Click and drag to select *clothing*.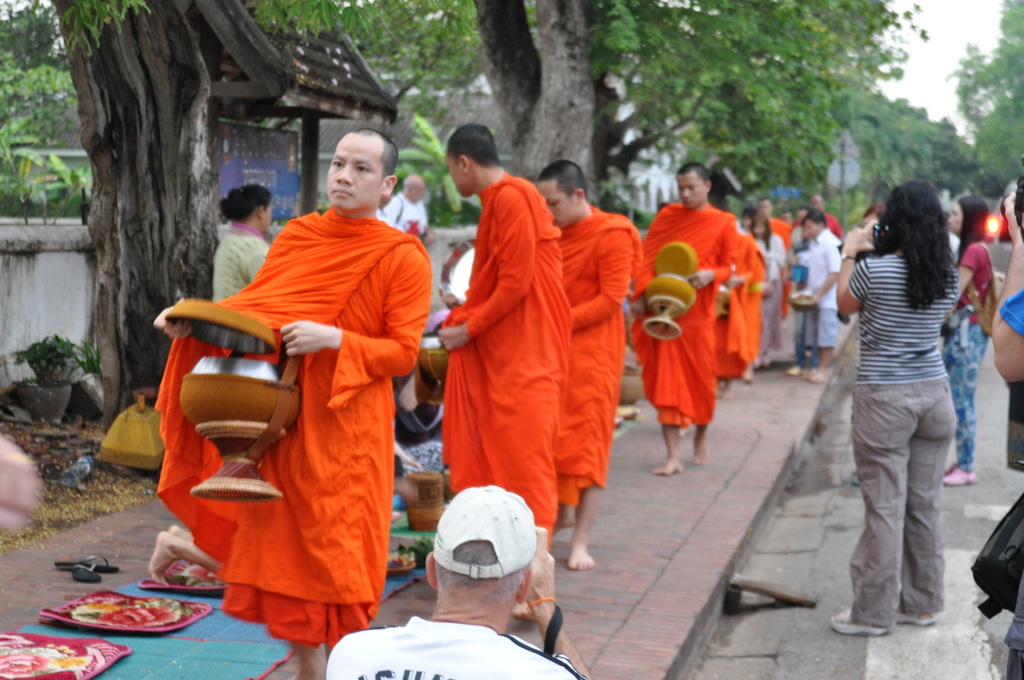
Selection: (x1=211, y1=211, x2=271, y2=291).
